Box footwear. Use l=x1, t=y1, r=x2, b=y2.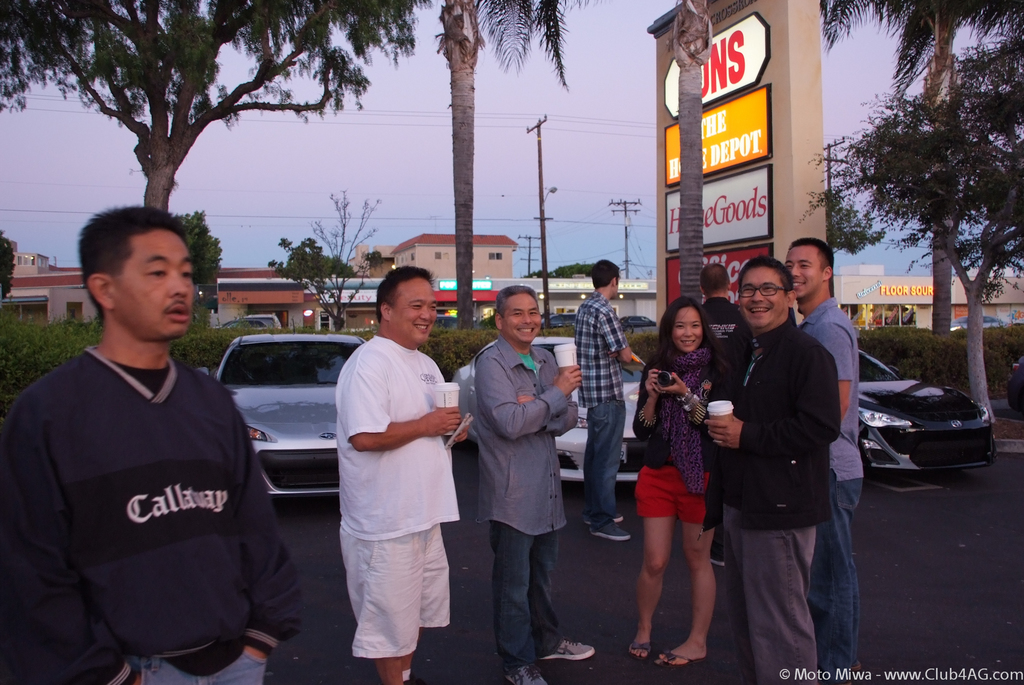
l=586, t=516, r=638, b=542.
